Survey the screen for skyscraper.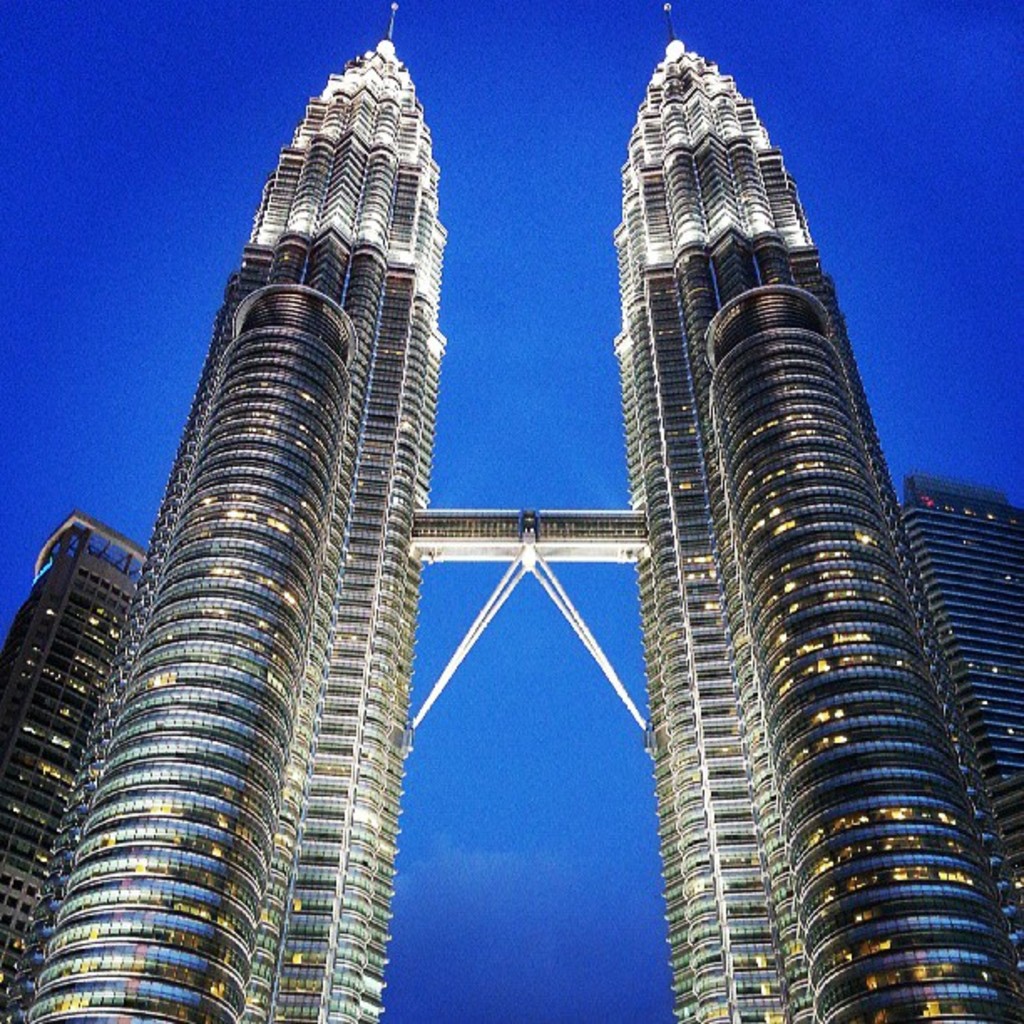
Survey found: region(0, 0, 453, 1021).
